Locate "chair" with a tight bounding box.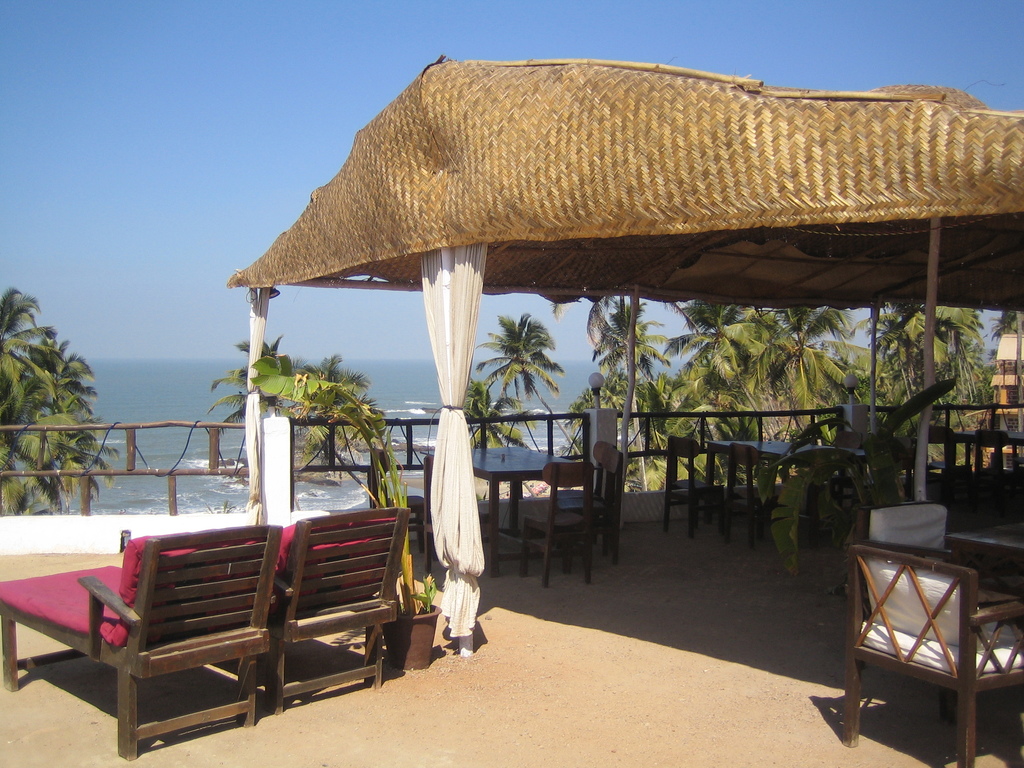
l=829, t=429, r=864, b=451.
